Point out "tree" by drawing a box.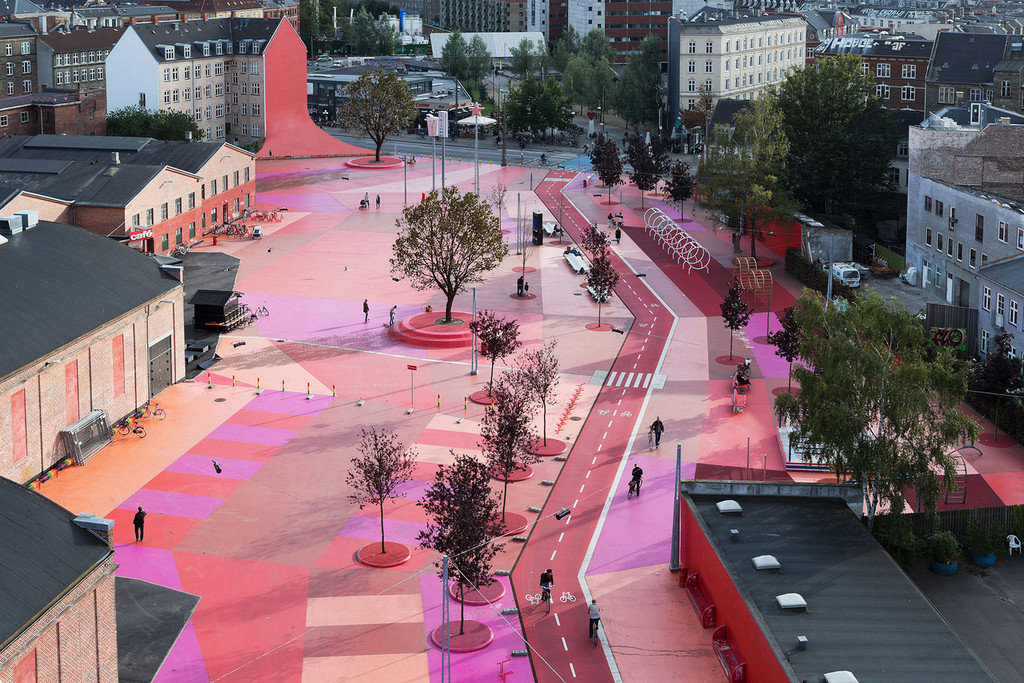
crop(621, 123, 675, 191).
